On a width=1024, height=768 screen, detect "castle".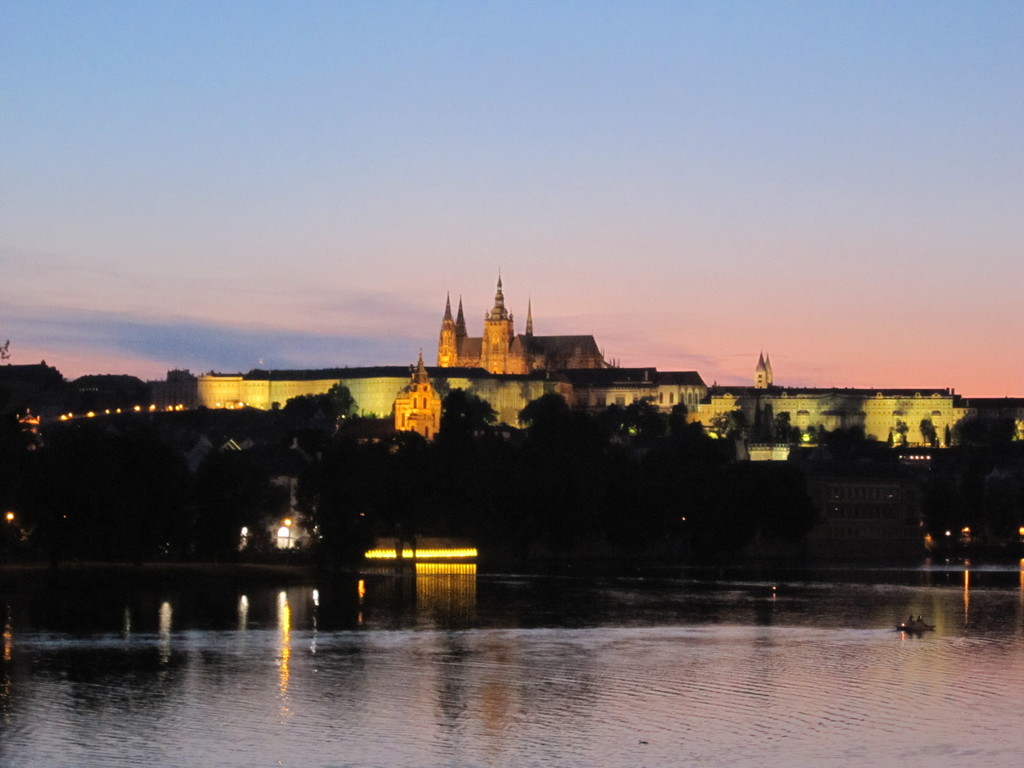
pyautogui.locateOnScreen(145, 266, 1023, 462).
